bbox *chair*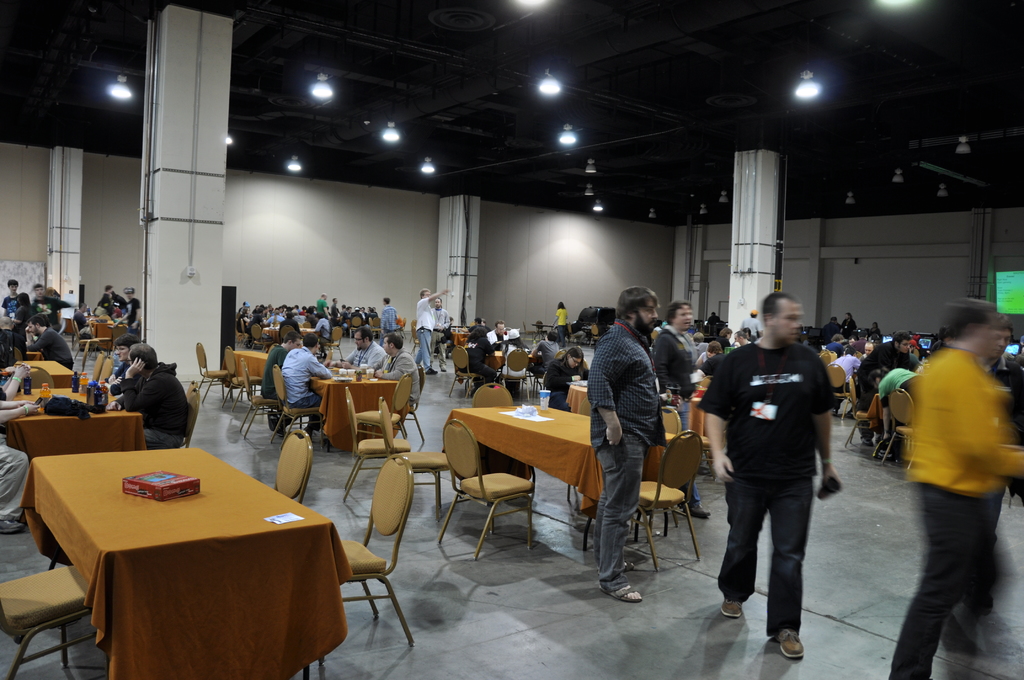
region(369, 316, 382, 340)
